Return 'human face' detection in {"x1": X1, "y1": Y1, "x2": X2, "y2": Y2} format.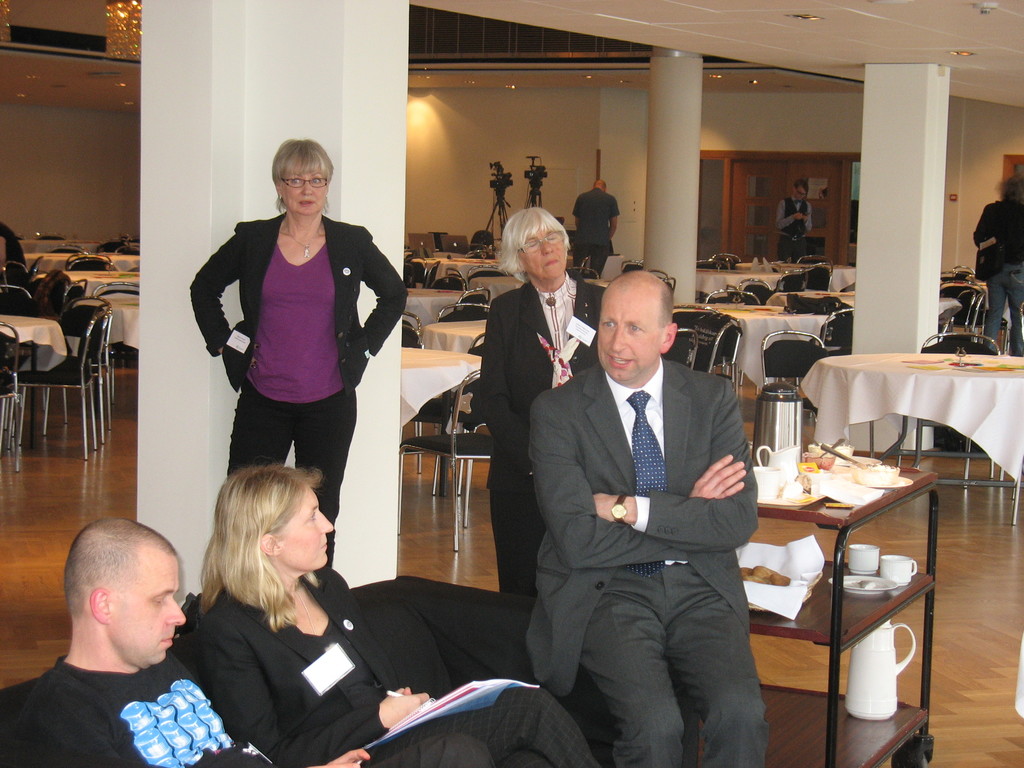
{"x1": 116, "y1": 550, "x2": 184, "y2": 671}.
